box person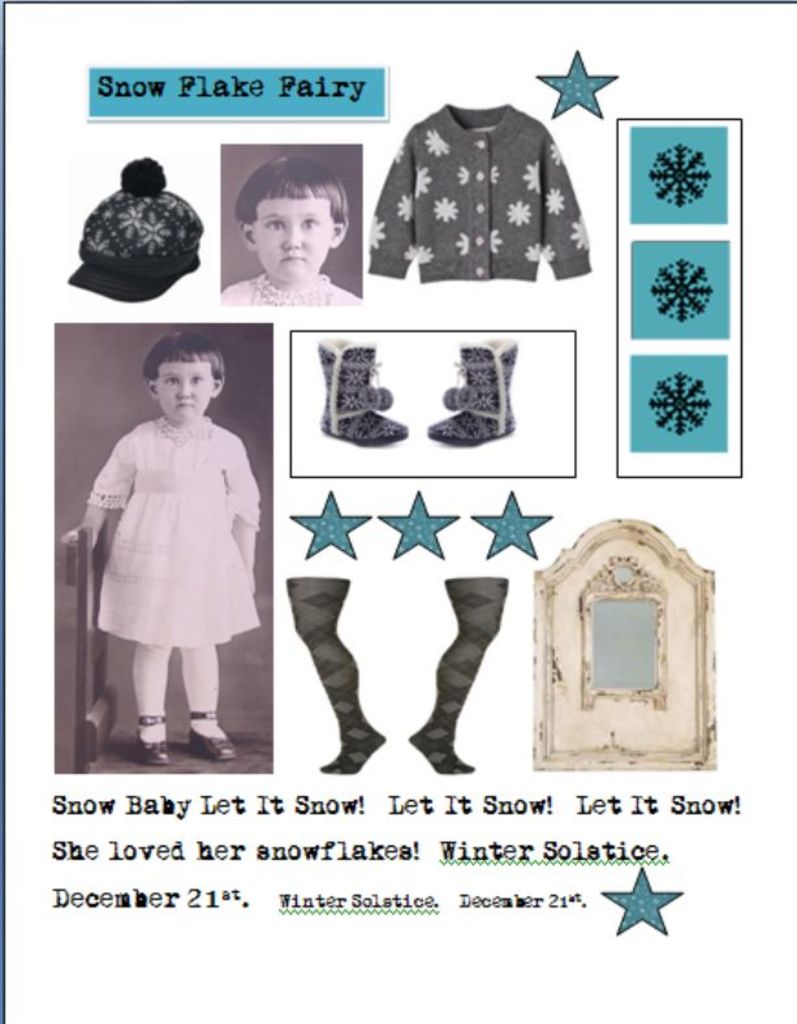
left=223, top=139, right=356, bottom=307
